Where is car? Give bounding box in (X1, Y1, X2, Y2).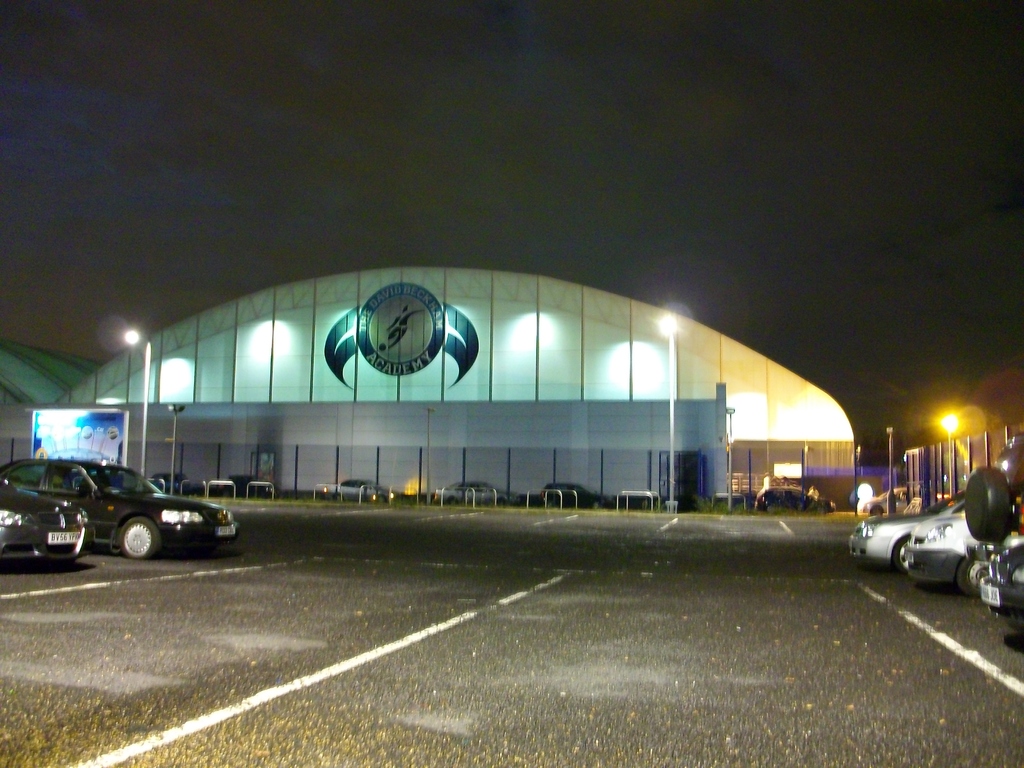
(851, 497, 973, 575).
